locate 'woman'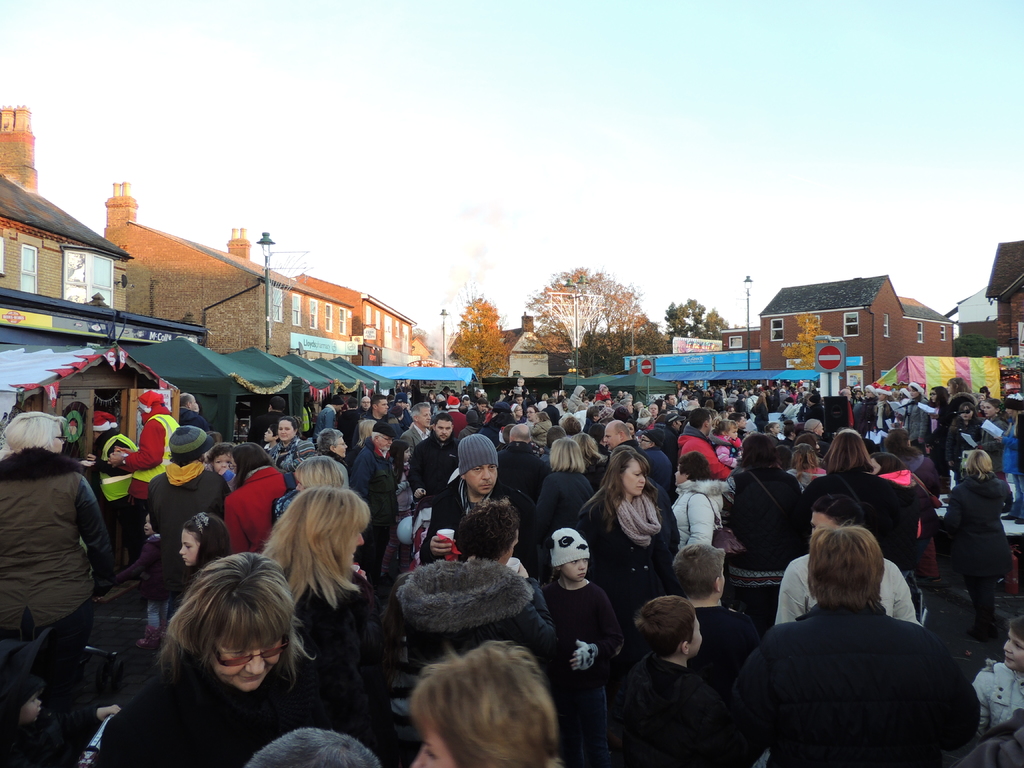
bbox=(799, 432, 919, 588)
